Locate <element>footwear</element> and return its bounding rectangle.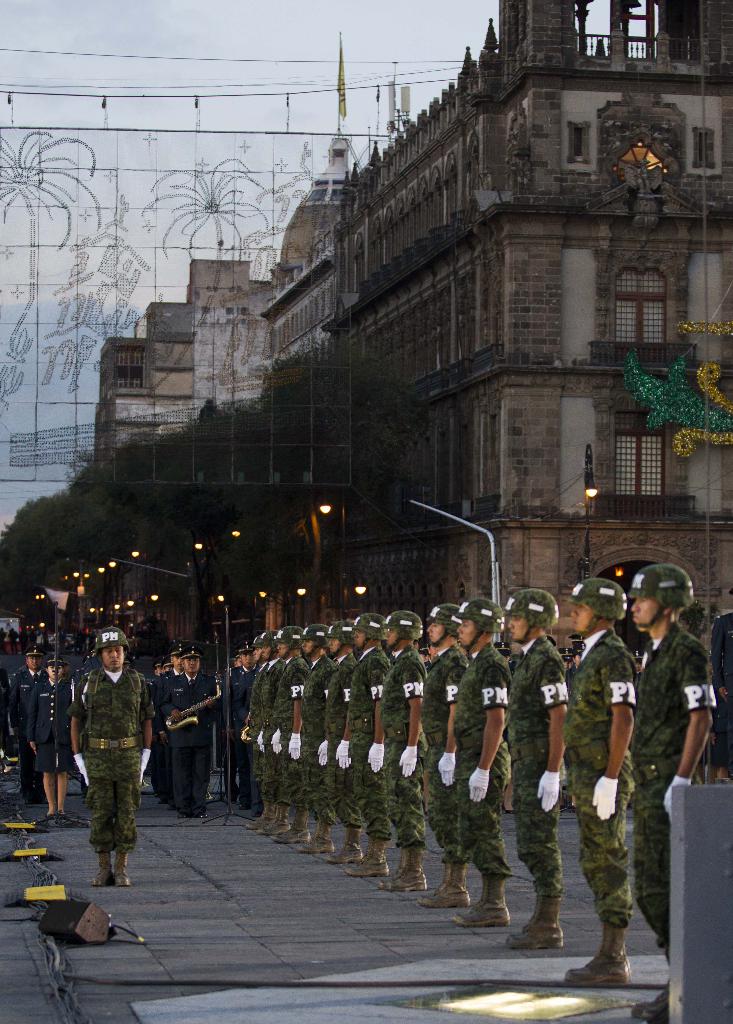
(left=271, top=807, right=303, bottom=840).
